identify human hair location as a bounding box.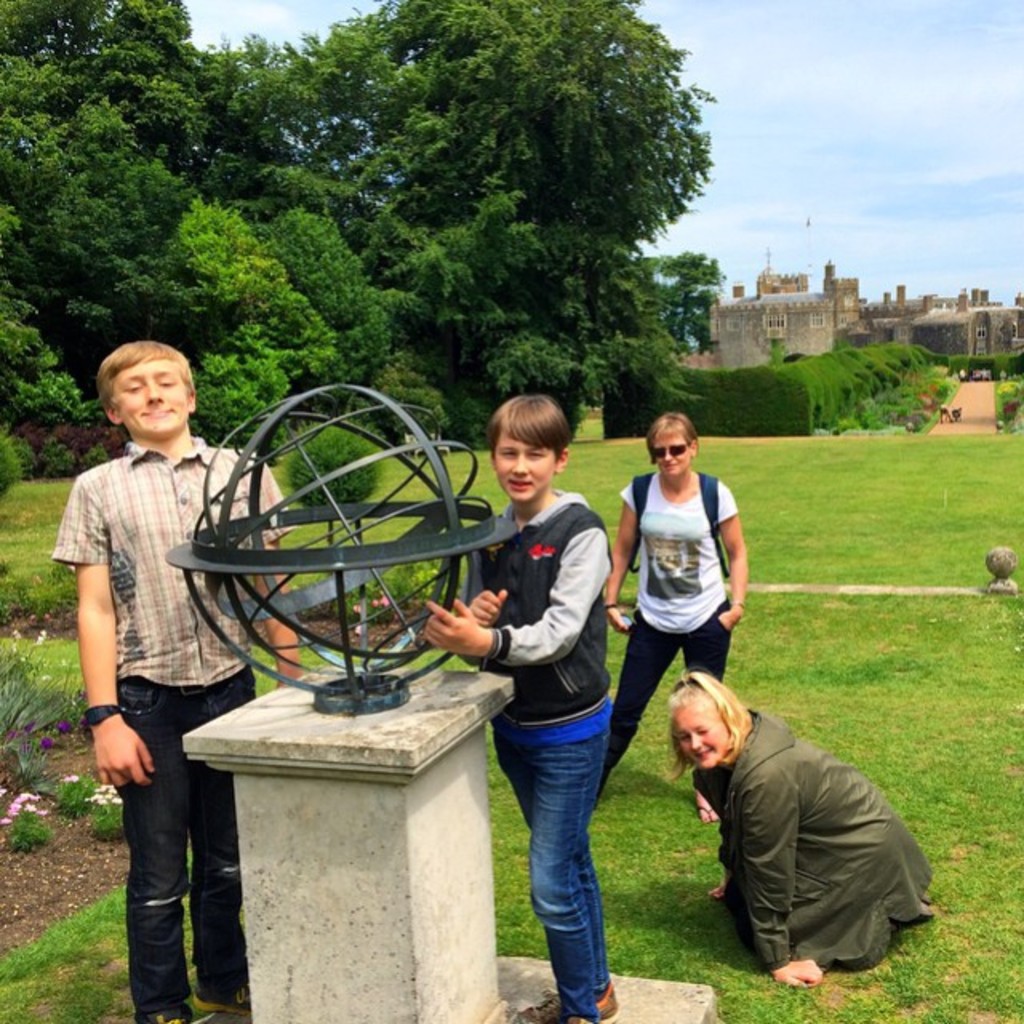
[left=96, top=341, right=192, bottom=406].
